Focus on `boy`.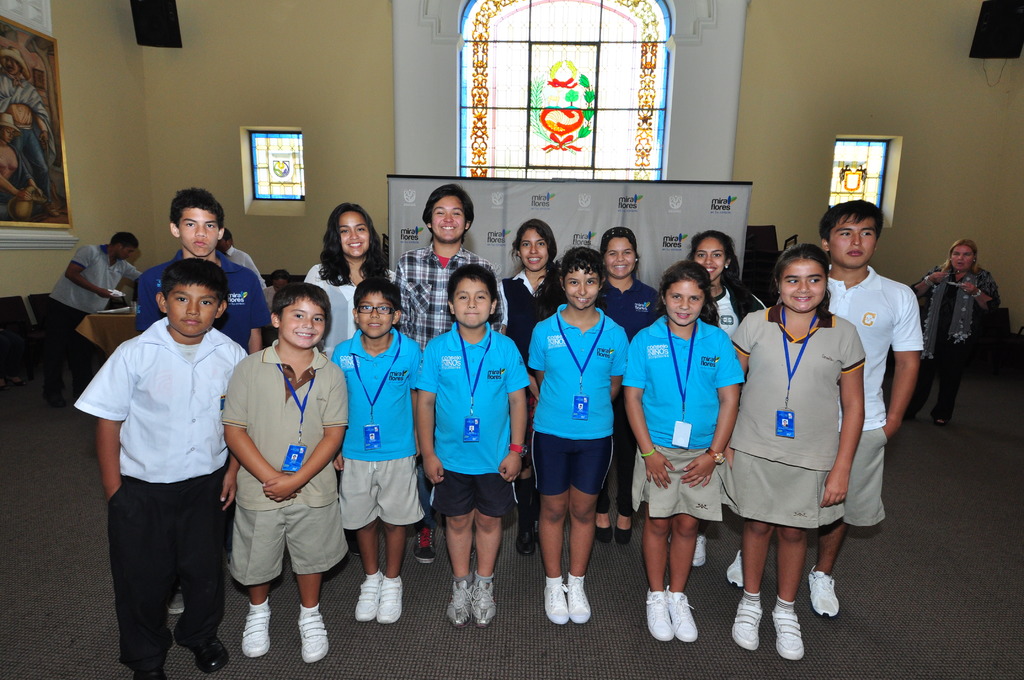
Focused at x1=406 y1=277 x2=543 y2=605.
